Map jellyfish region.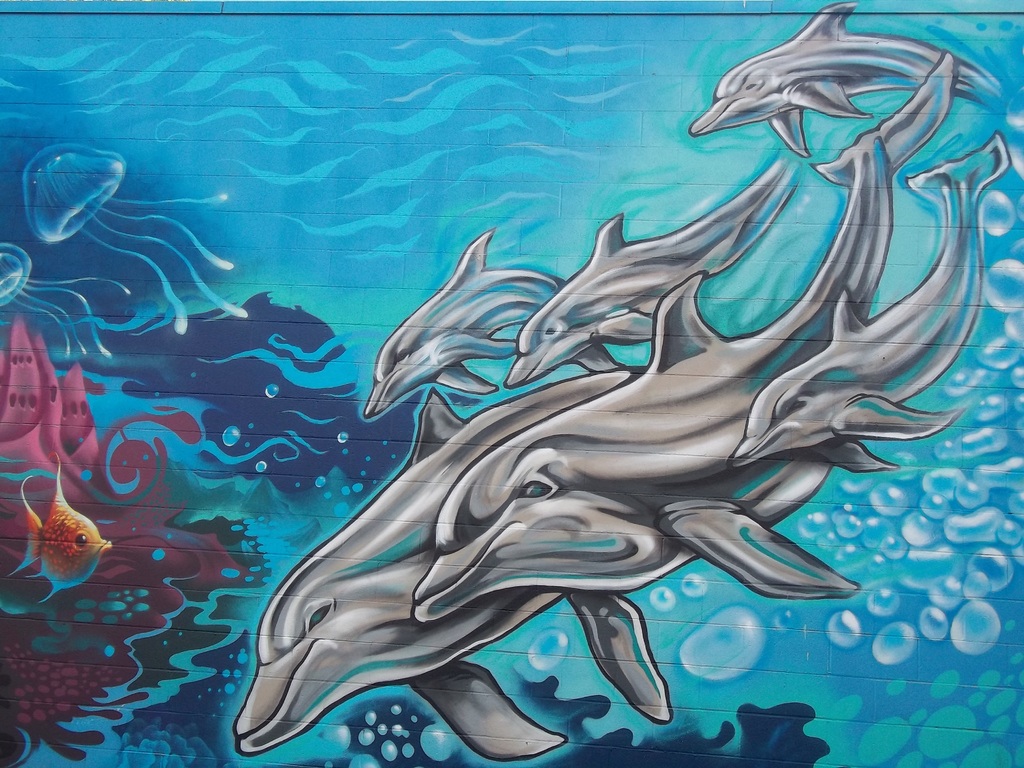
Mapped to 0:241:134:361.
